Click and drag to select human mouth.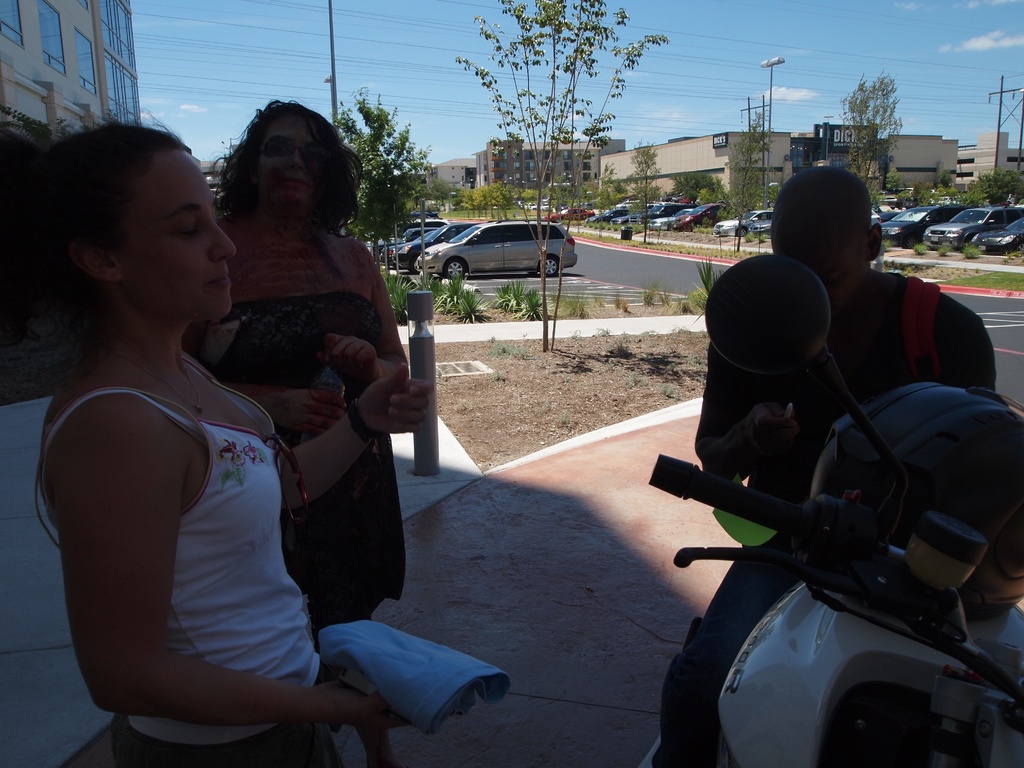
Selection: 204, 266, 230, 287.
